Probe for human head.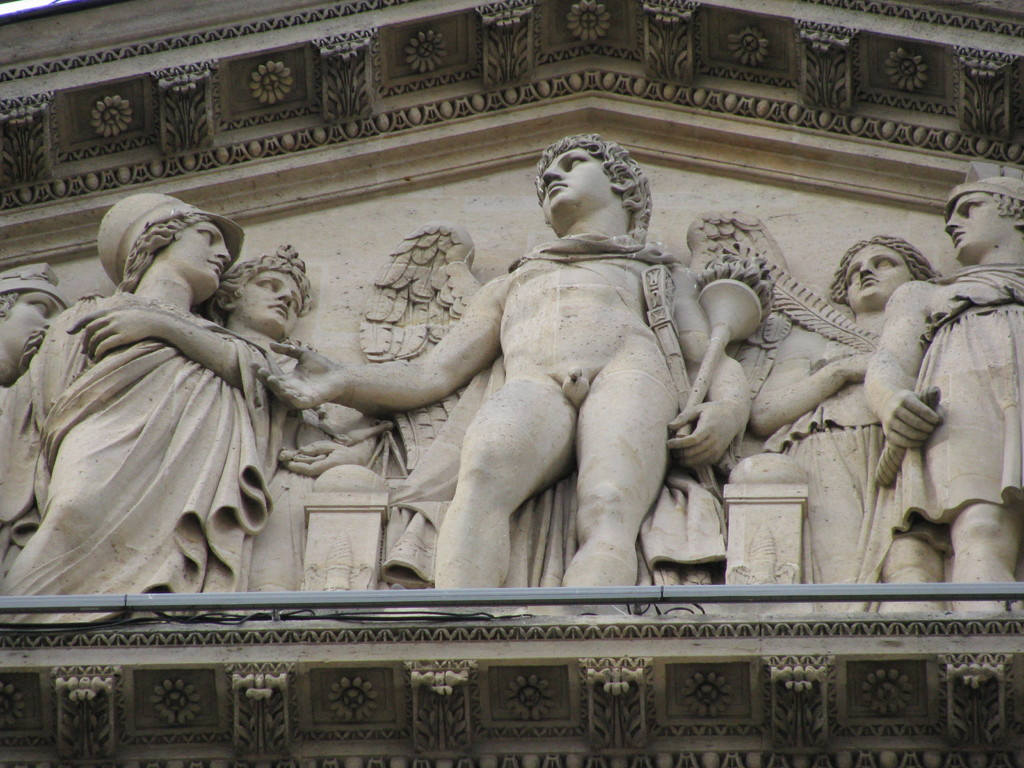
Probe result: select_region(946, 179, 1023, 261).
